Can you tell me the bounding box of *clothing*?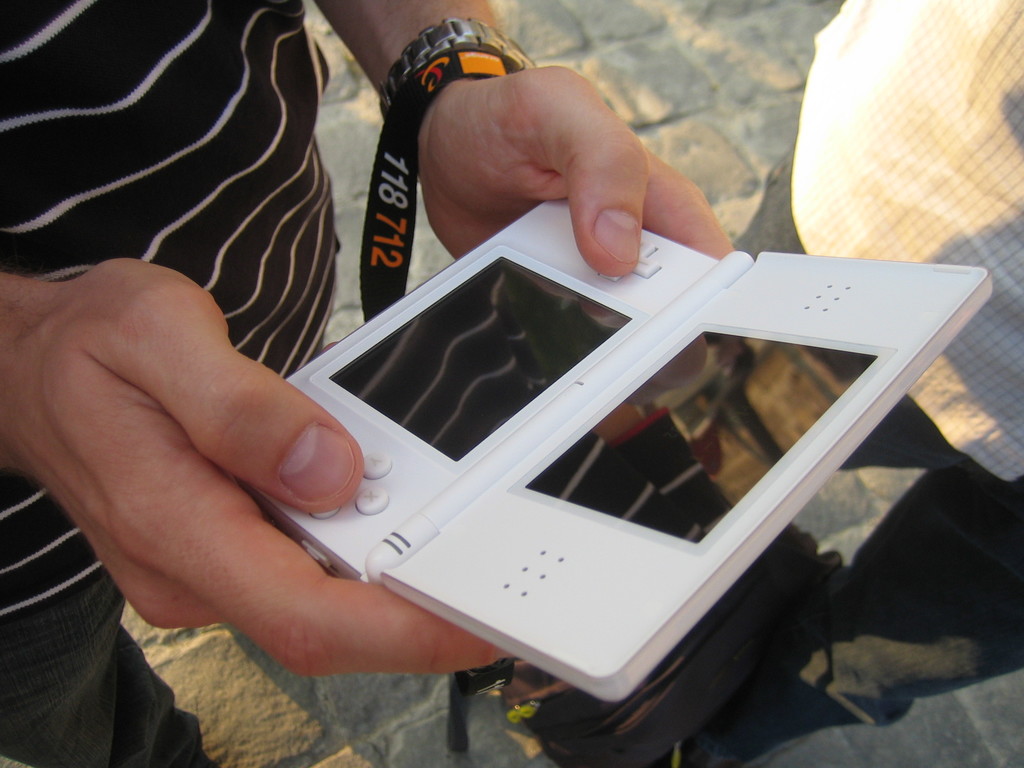
{"left": 664, "top": 0, "right": 1023, "bottom": 767}.
